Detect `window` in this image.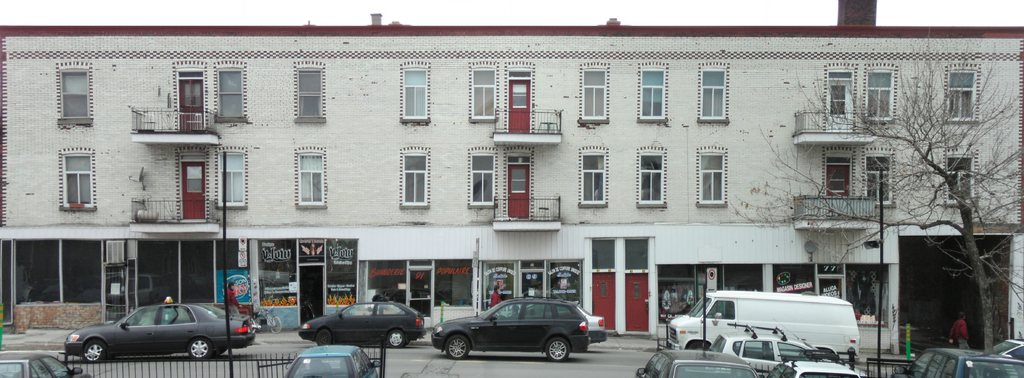
Detection: bbox=[636, 69, 666, 120].
